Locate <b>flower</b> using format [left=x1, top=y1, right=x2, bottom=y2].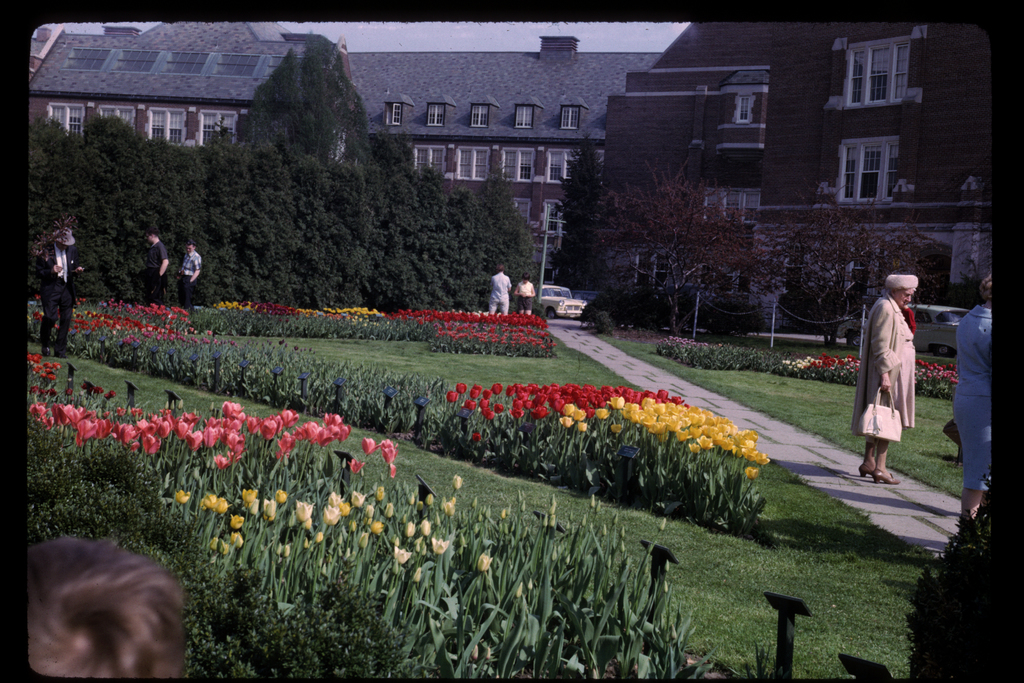
[left=431, top=534, right=451, bottom=554].
